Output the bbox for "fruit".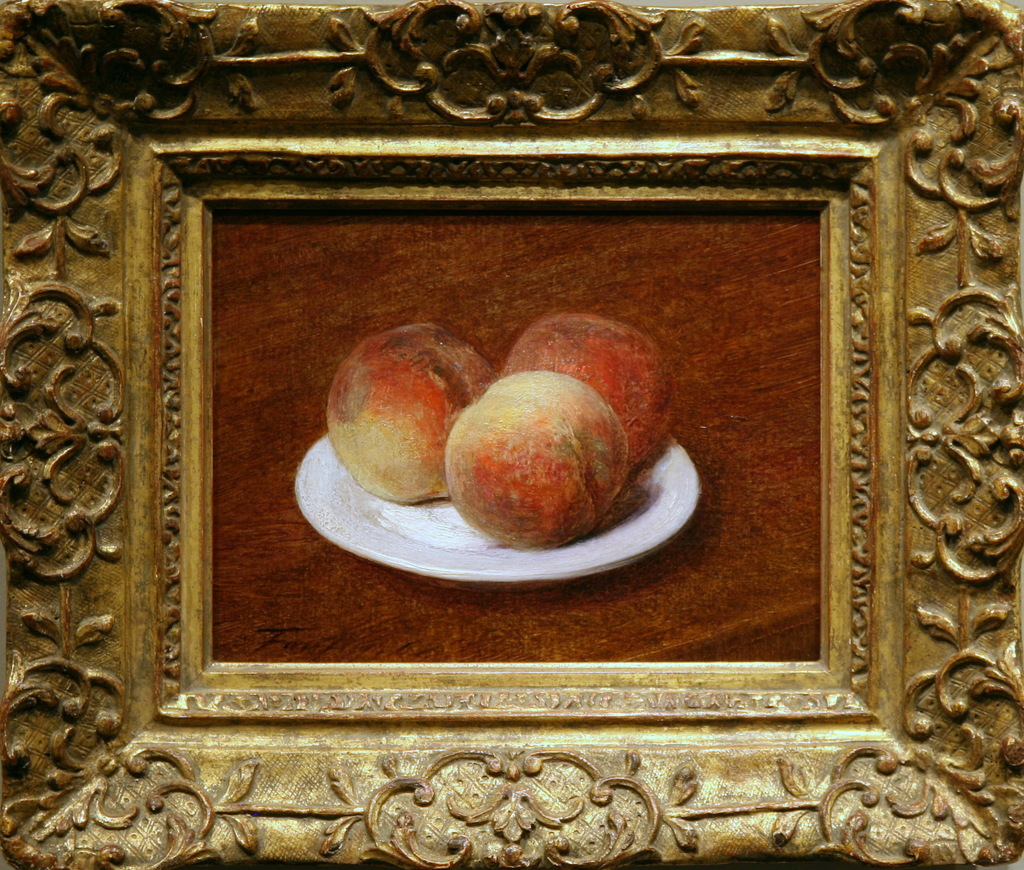
<box>324,321,497,502</box>.
